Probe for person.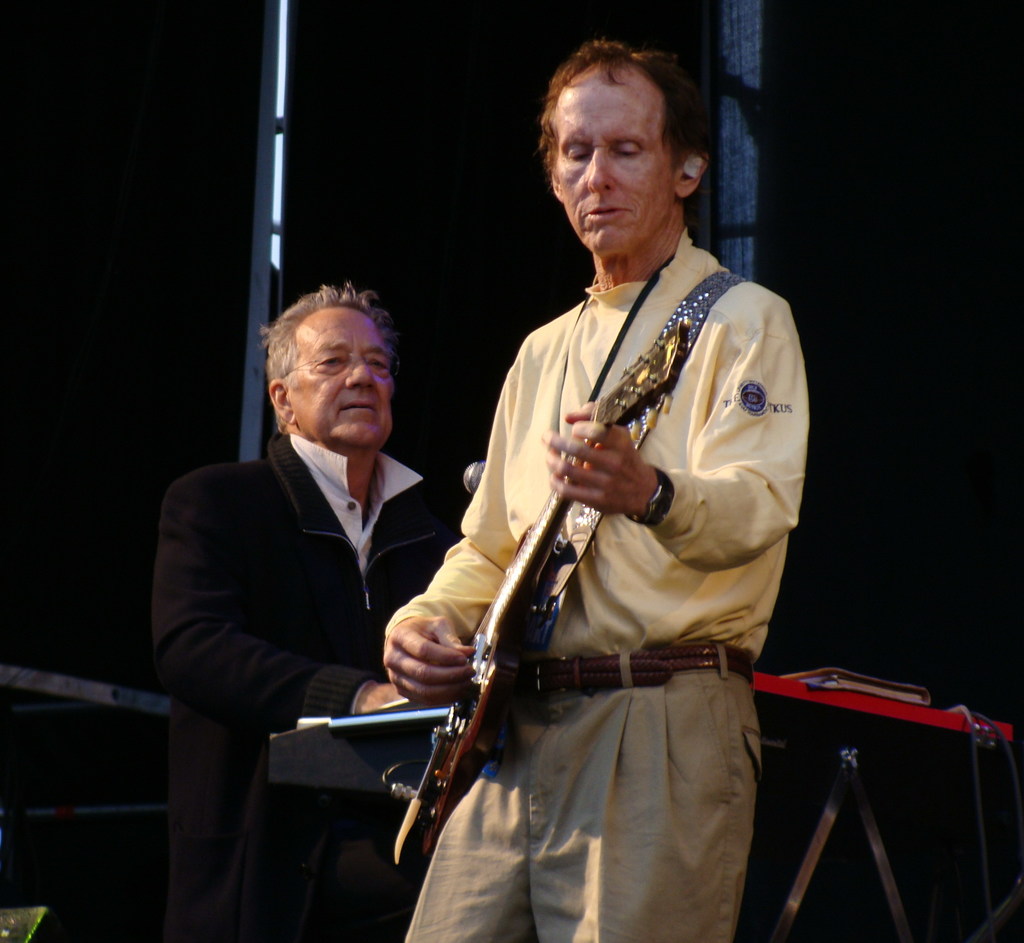
Probe result: [left=148, top=281, right=456, bottom=942].
